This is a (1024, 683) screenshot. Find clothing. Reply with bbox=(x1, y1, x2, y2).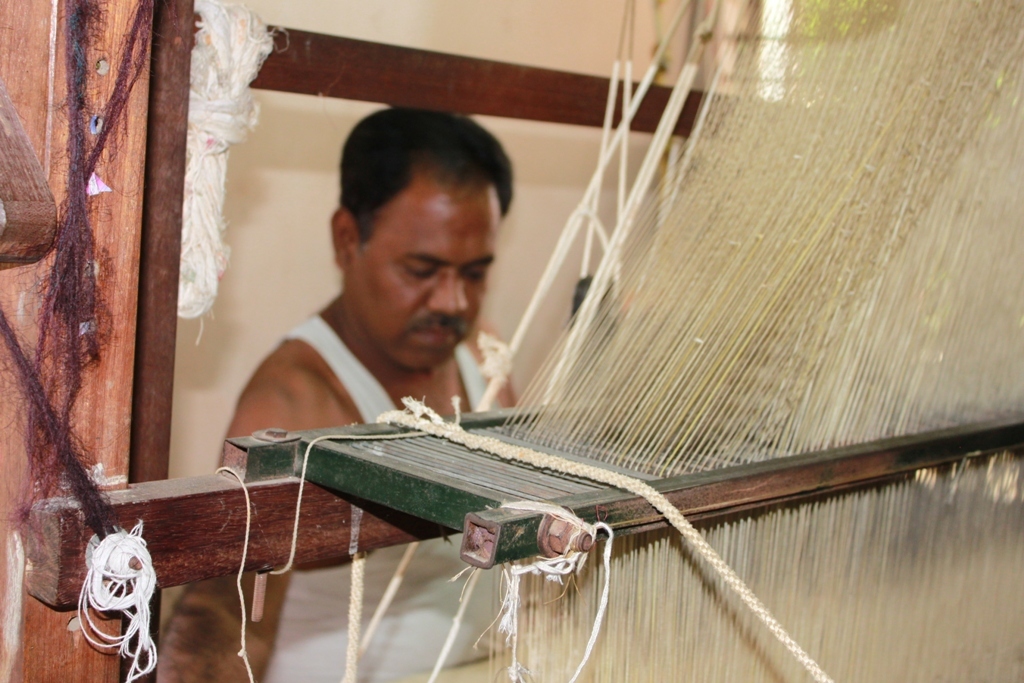
bbox=(260, 311, 509, 681).
